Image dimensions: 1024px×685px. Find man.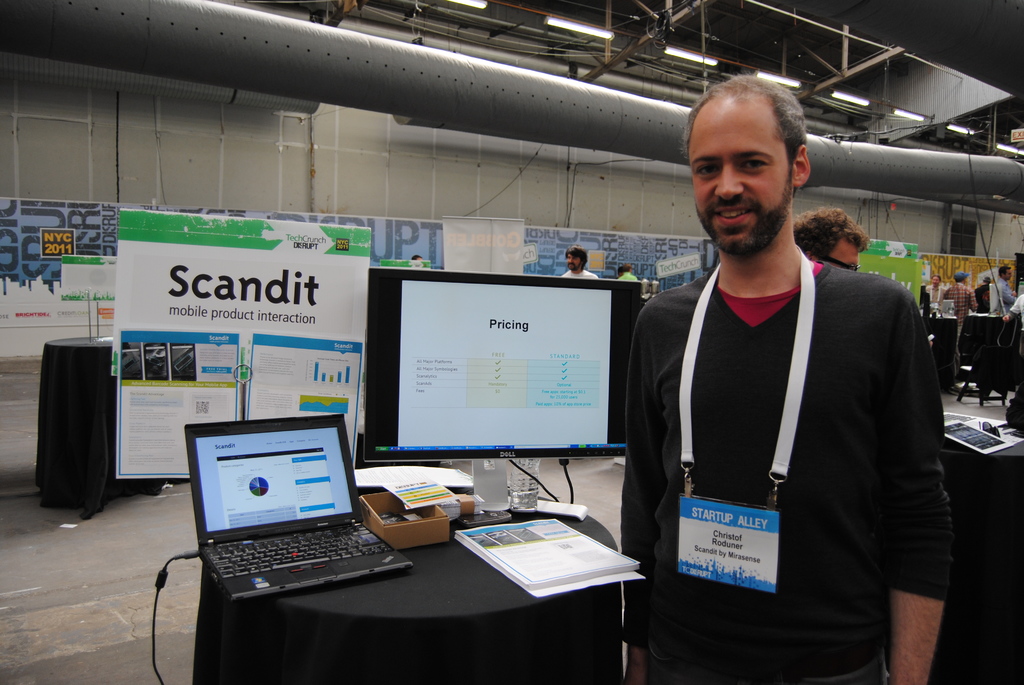
[x1=784, y1=208, x2=864, y2=282].
